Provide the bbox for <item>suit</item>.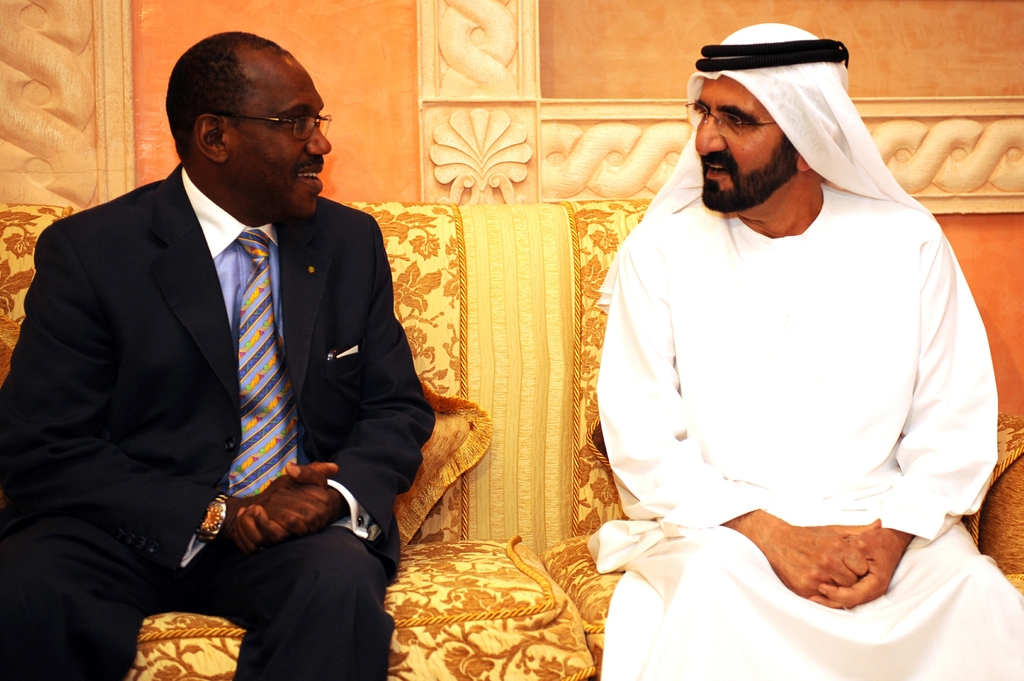
15/70/452/632.
